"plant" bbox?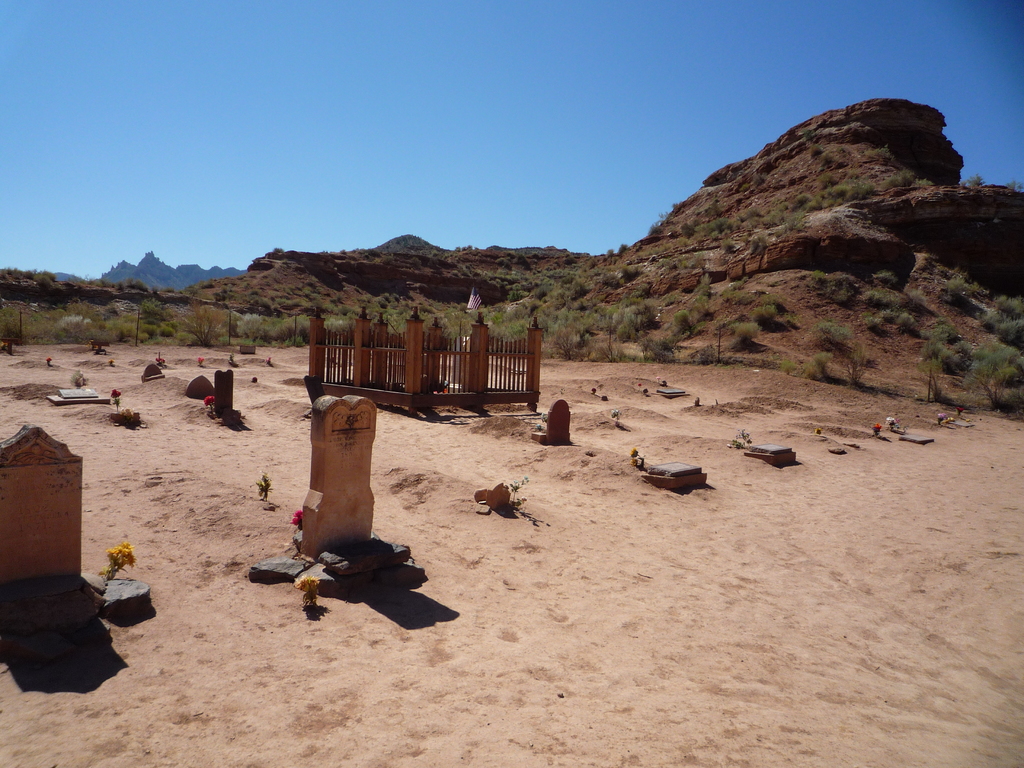
(505,478,527,511)
